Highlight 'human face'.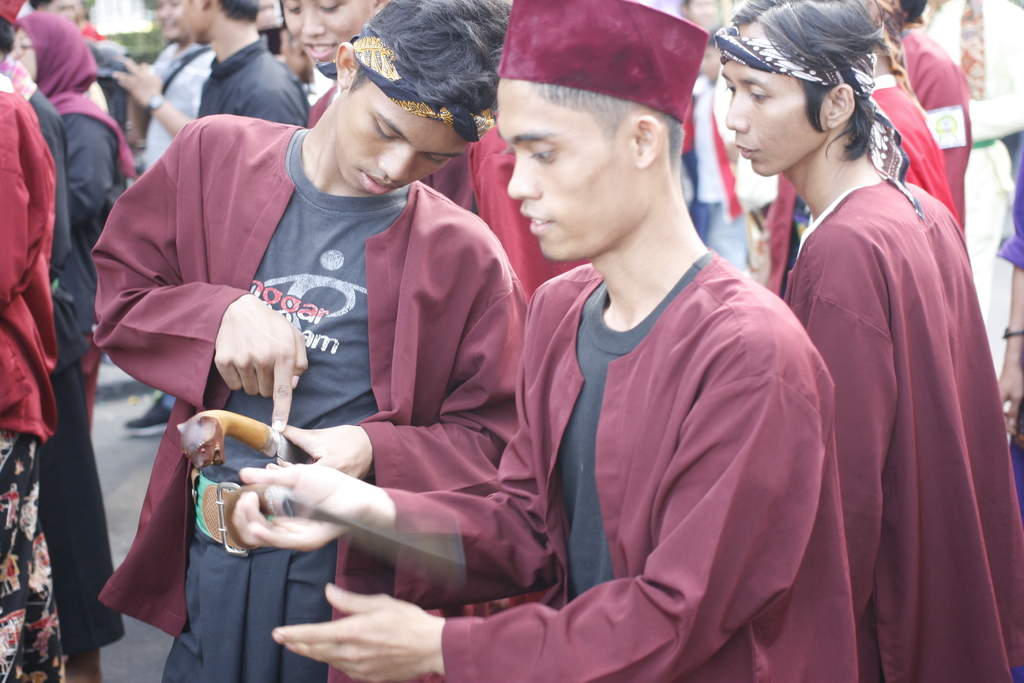
Highlighted region: box=[12, 24, 35, 85].
